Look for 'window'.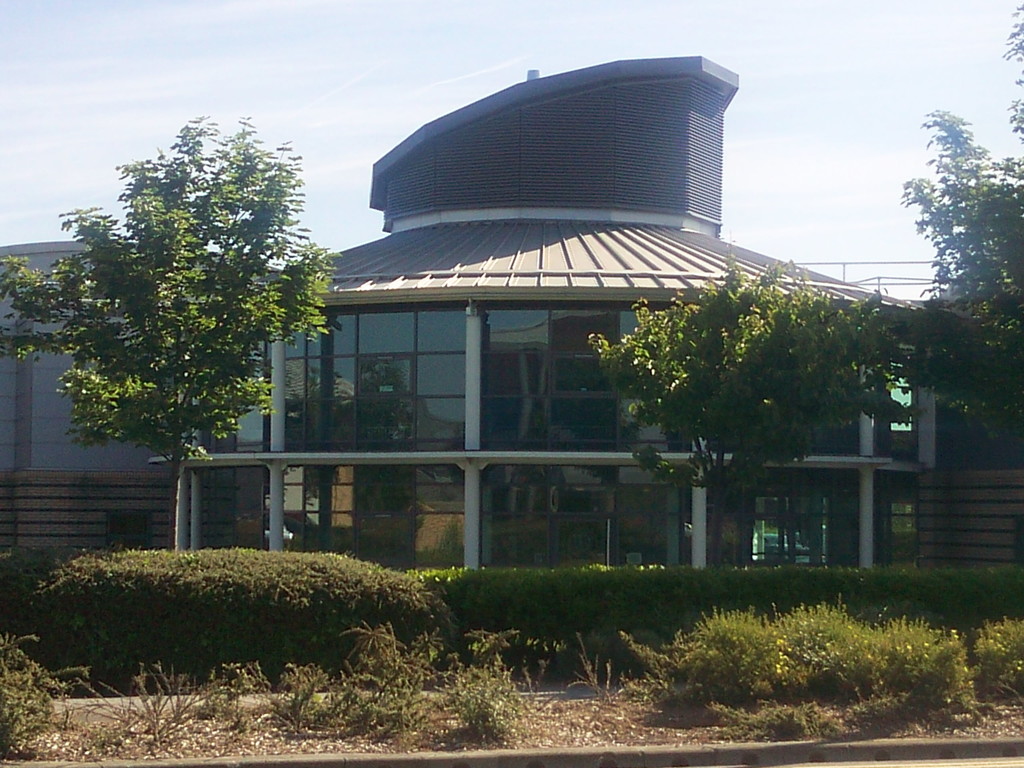
Found: bbox=[282, 461, 461, 569].
